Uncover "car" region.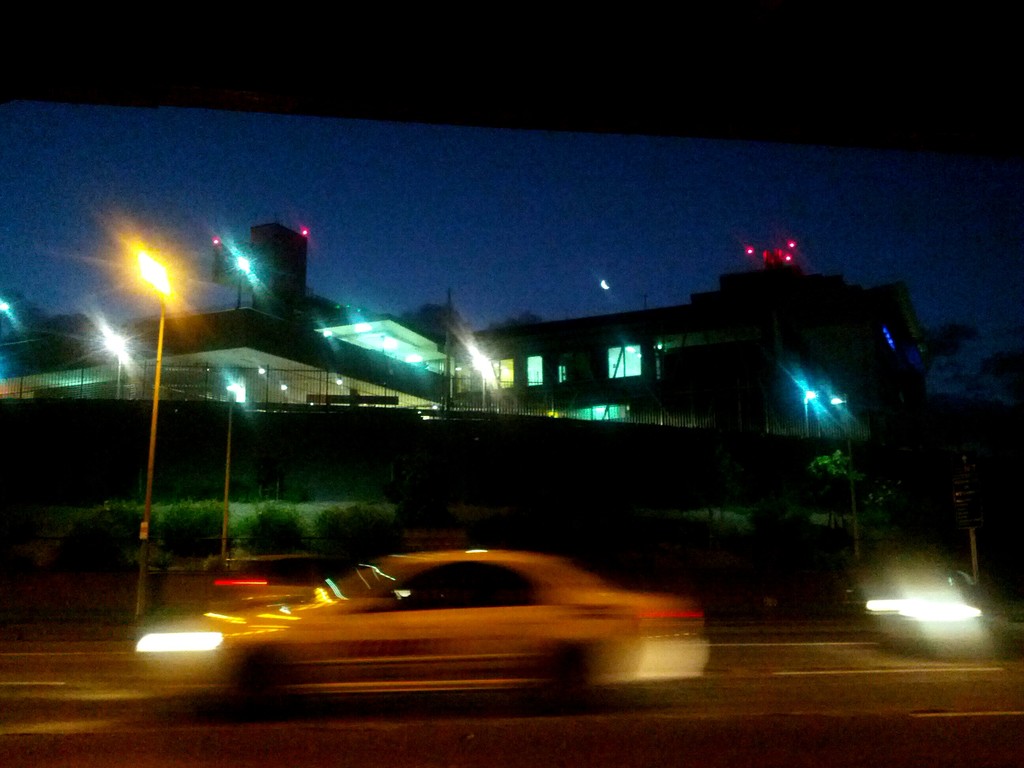
Uncovered: rect(146, 547, 775, 717).
